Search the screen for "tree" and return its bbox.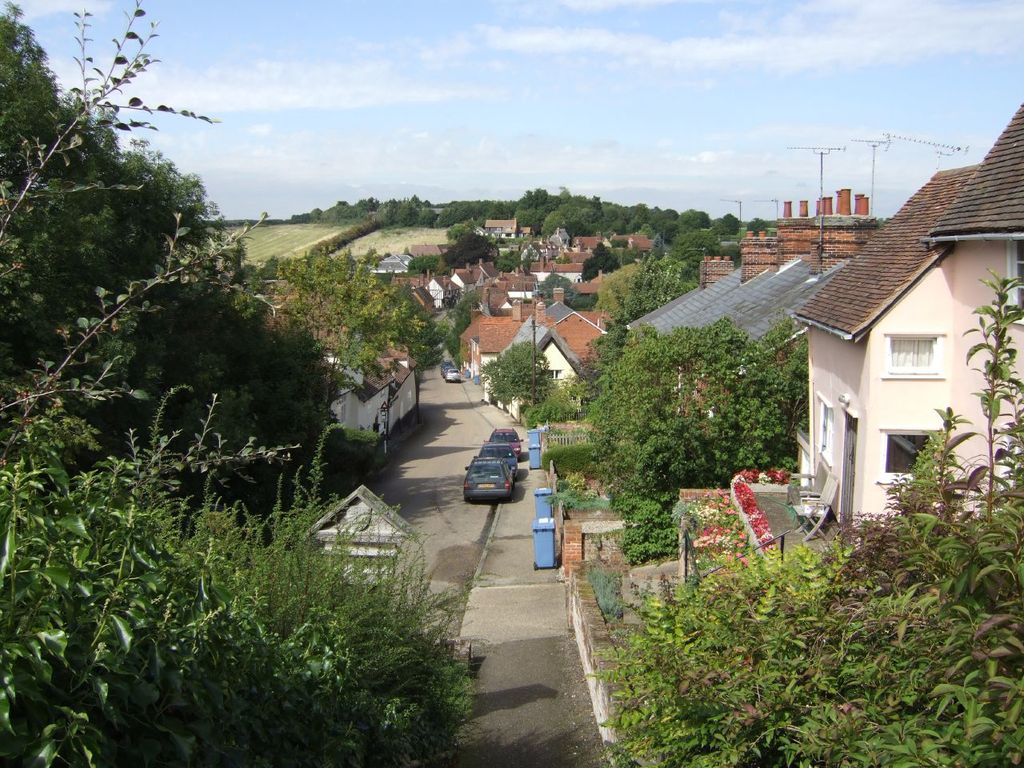
Found: box=[544, 273, 826, 557].
